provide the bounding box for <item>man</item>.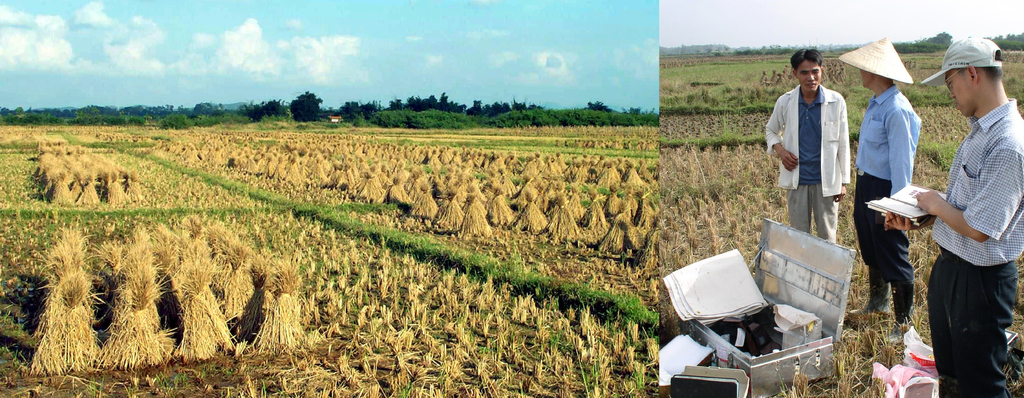
(left=885, top=8, right=1016, bottom=397).
